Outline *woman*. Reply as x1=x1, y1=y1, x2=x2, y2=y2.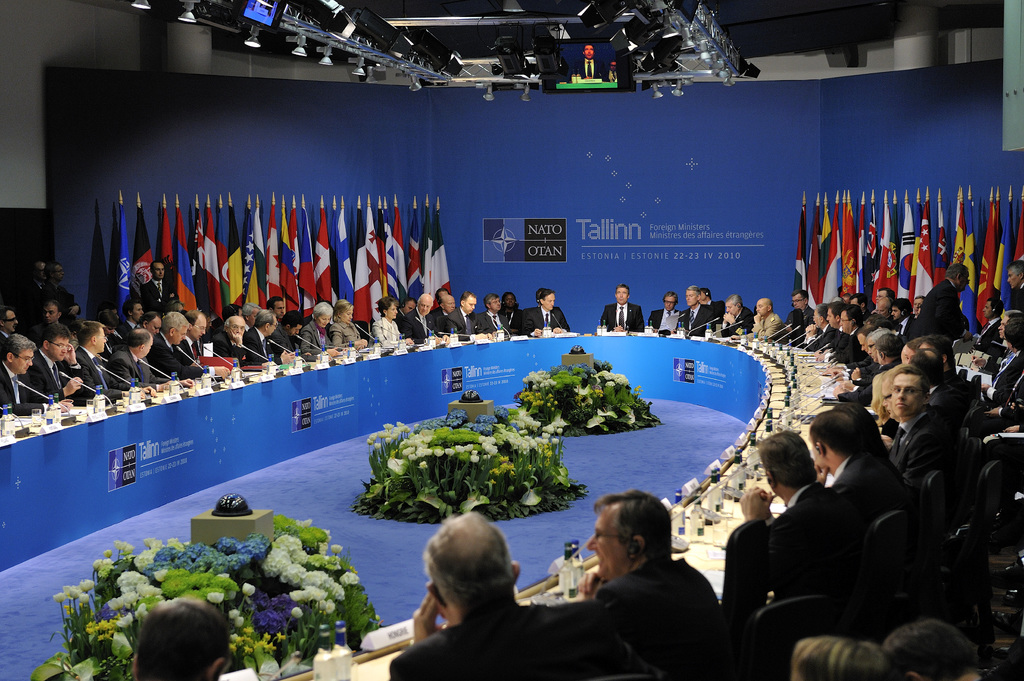
x1=499, y1=291, x2=520, y2=330.
